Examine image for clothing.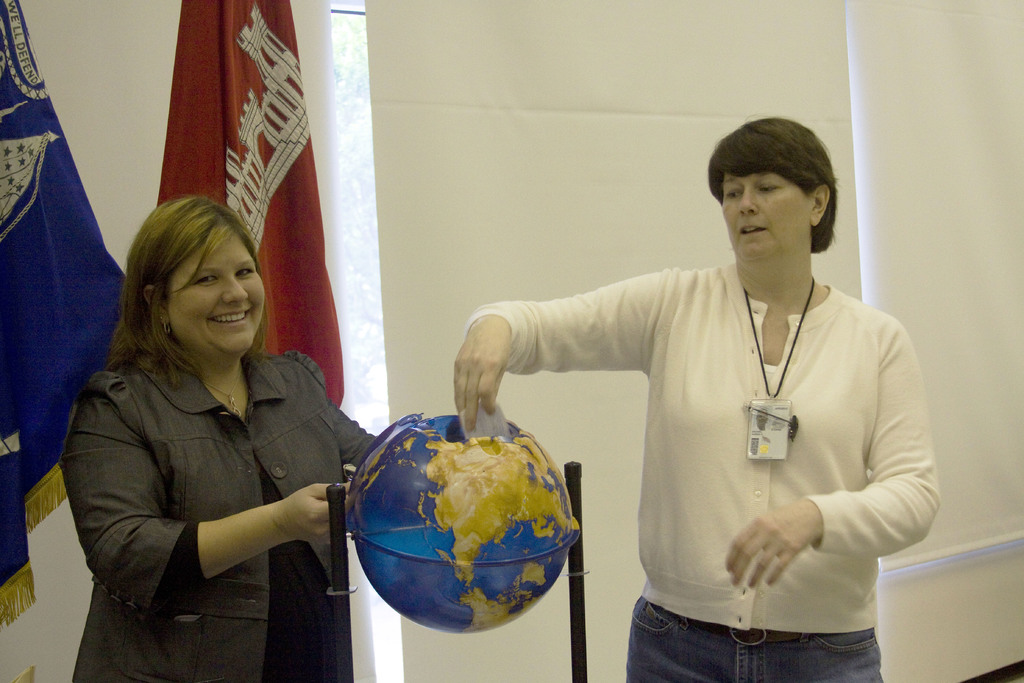
Examination result: bbox=[468, 278, 934, 682].
